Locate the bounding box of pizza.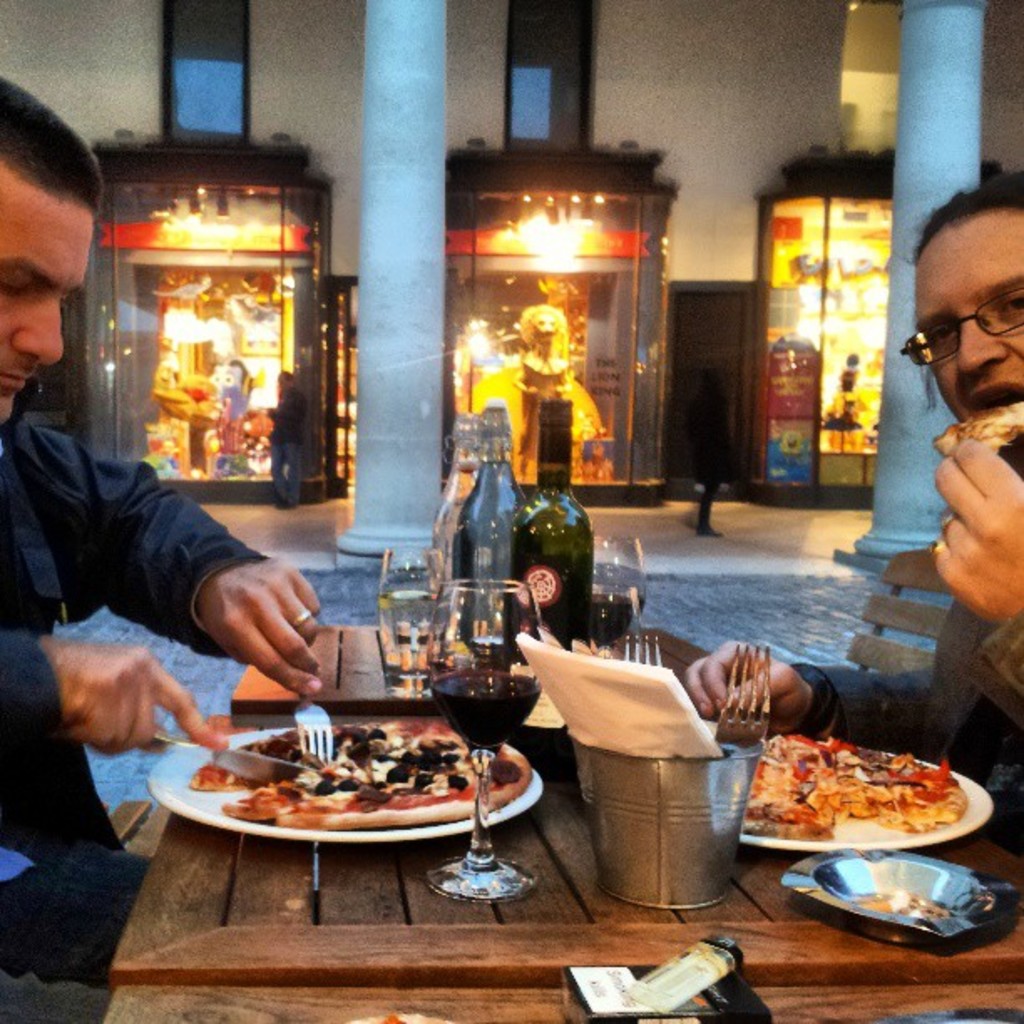
Bounding box: BBox(930, 397, 1022, 467).
